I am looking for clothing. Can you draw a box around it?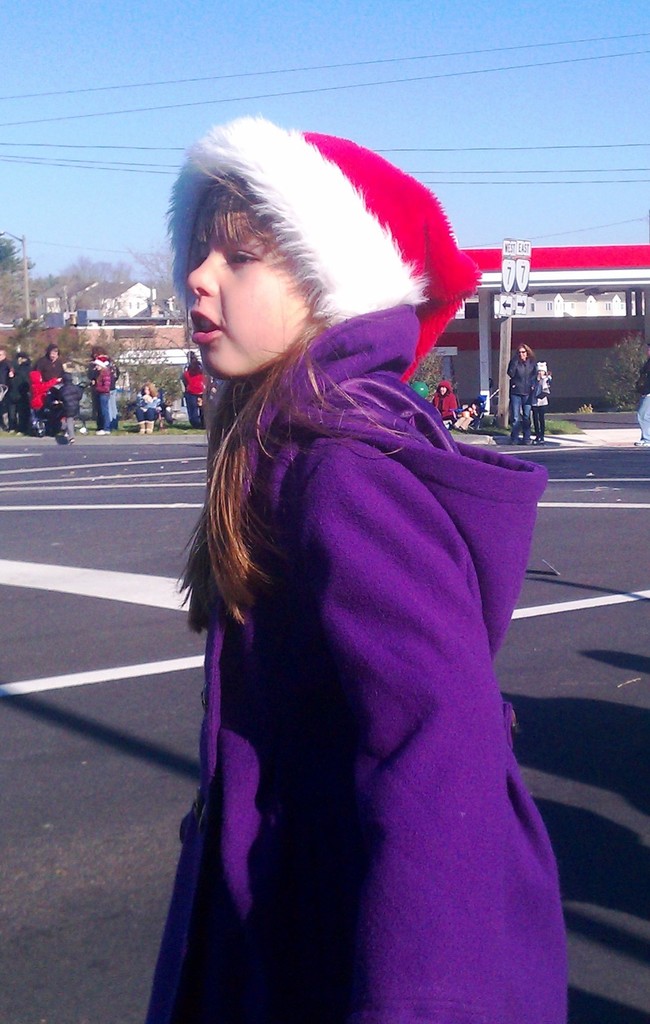
Sure, the bounding box is (24,350,71,420).
